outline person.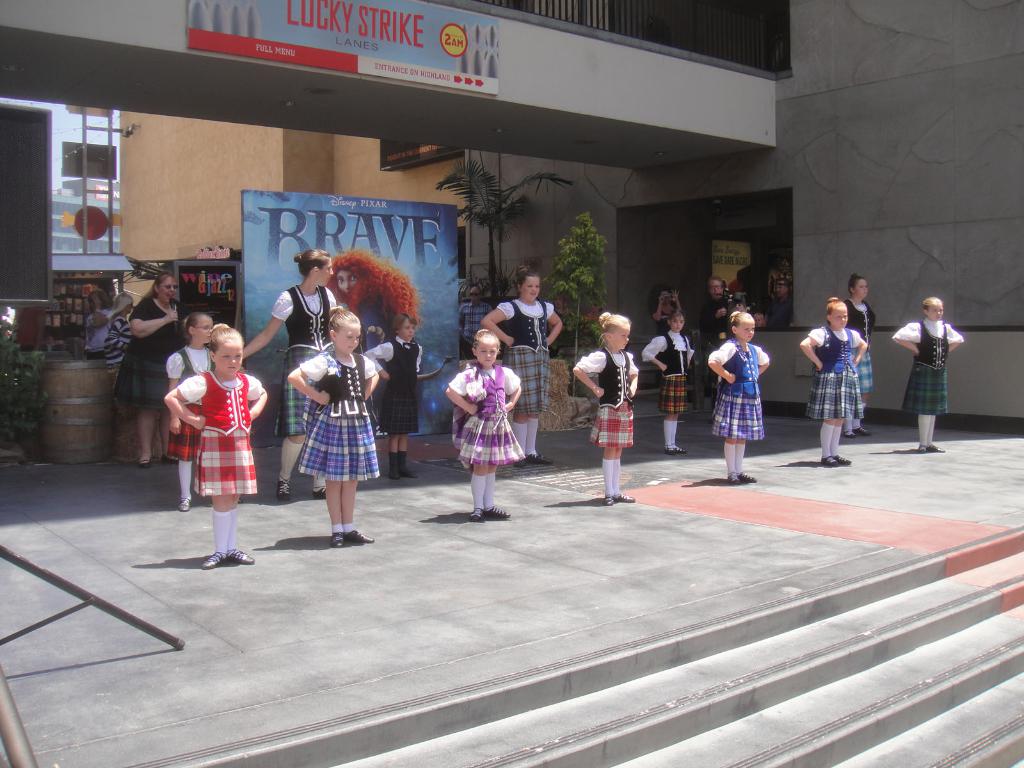
Outline: <region>324, 248, 415, 352</region>.
